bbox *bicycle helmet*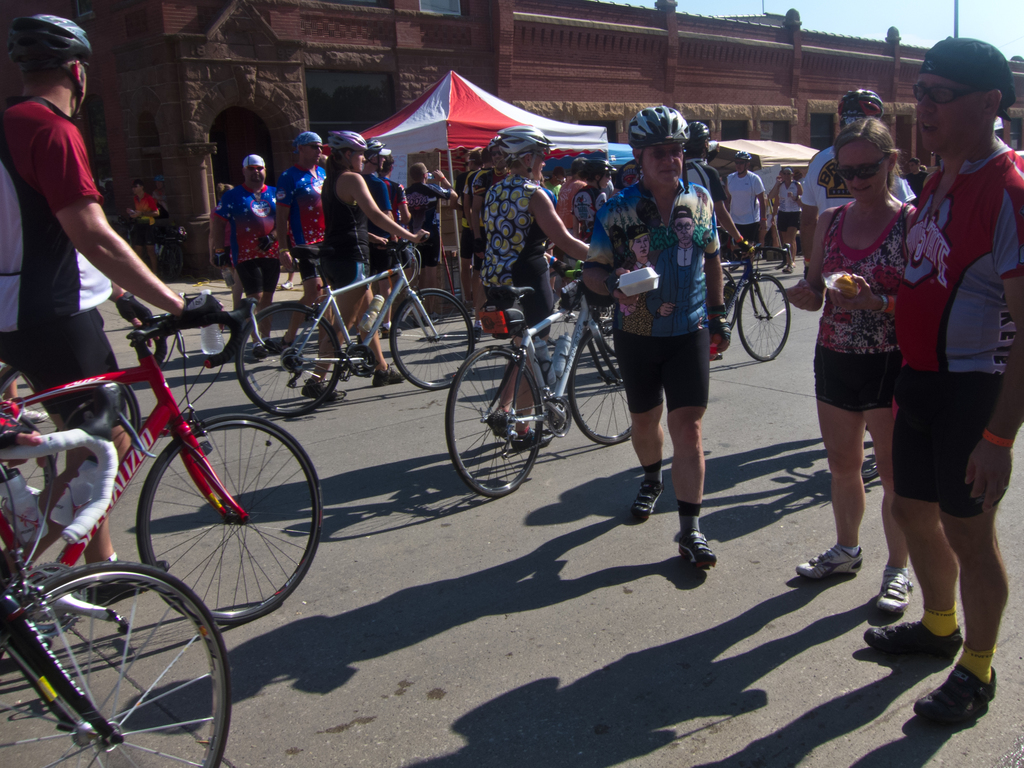
box=[497, 127, 552, 158]
